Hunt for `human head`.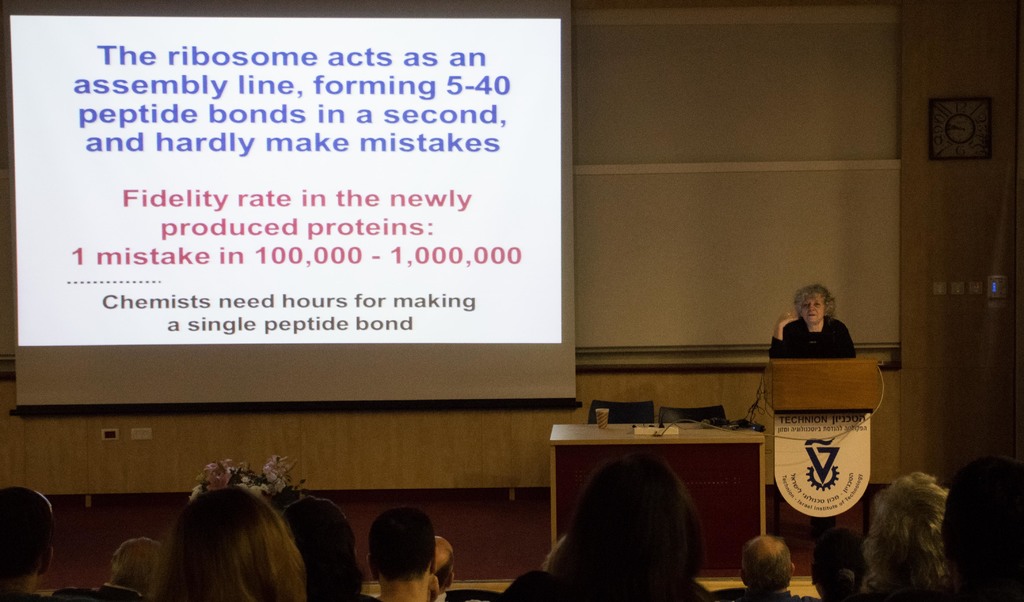
Hunted down at <bbox>108, 541, 164, 601</bbox>.
